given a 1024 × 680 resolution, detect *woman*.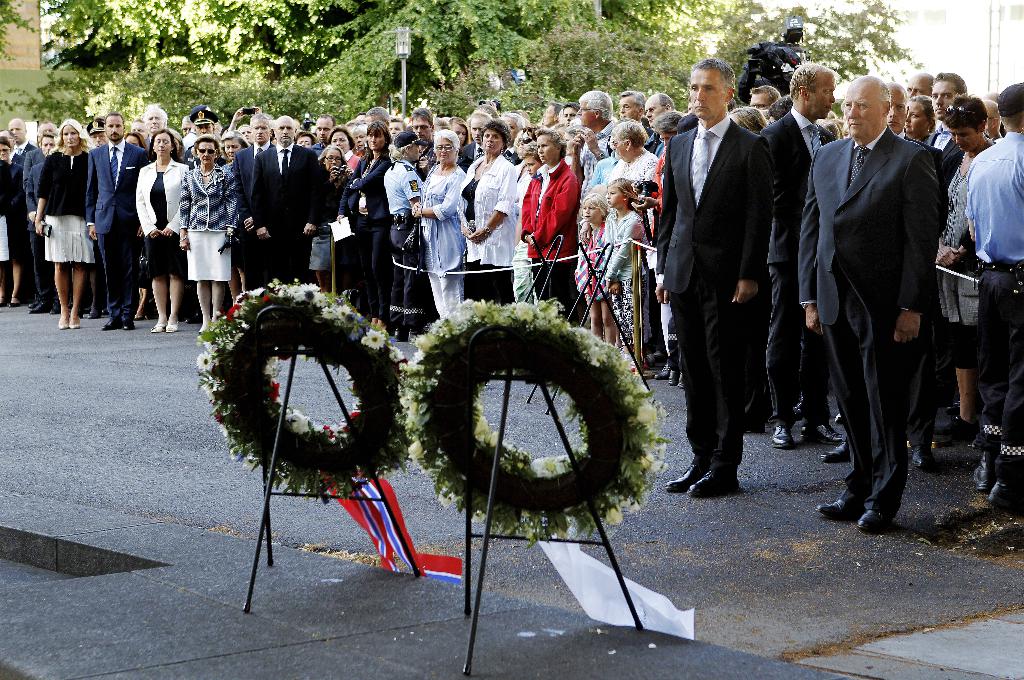
pyautogui.locateOnScreen(116, 131, 168, 326).
